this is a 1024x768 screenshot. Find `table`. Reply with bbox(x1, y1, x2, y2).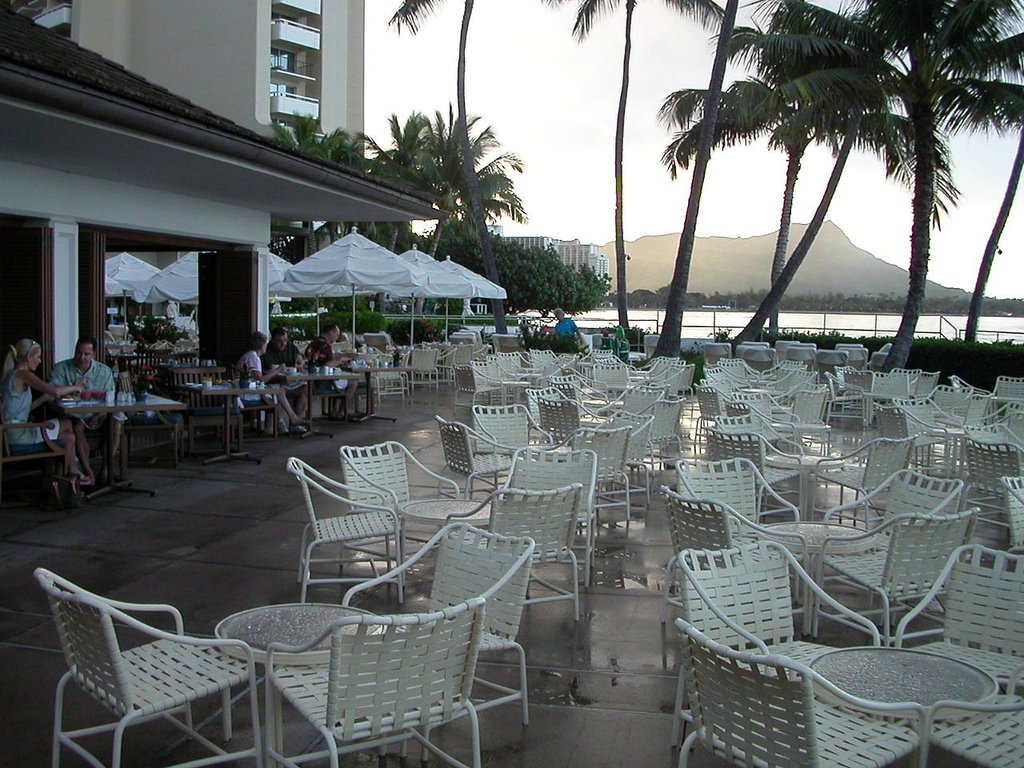
bbox(990, 397, 1023, 402).
